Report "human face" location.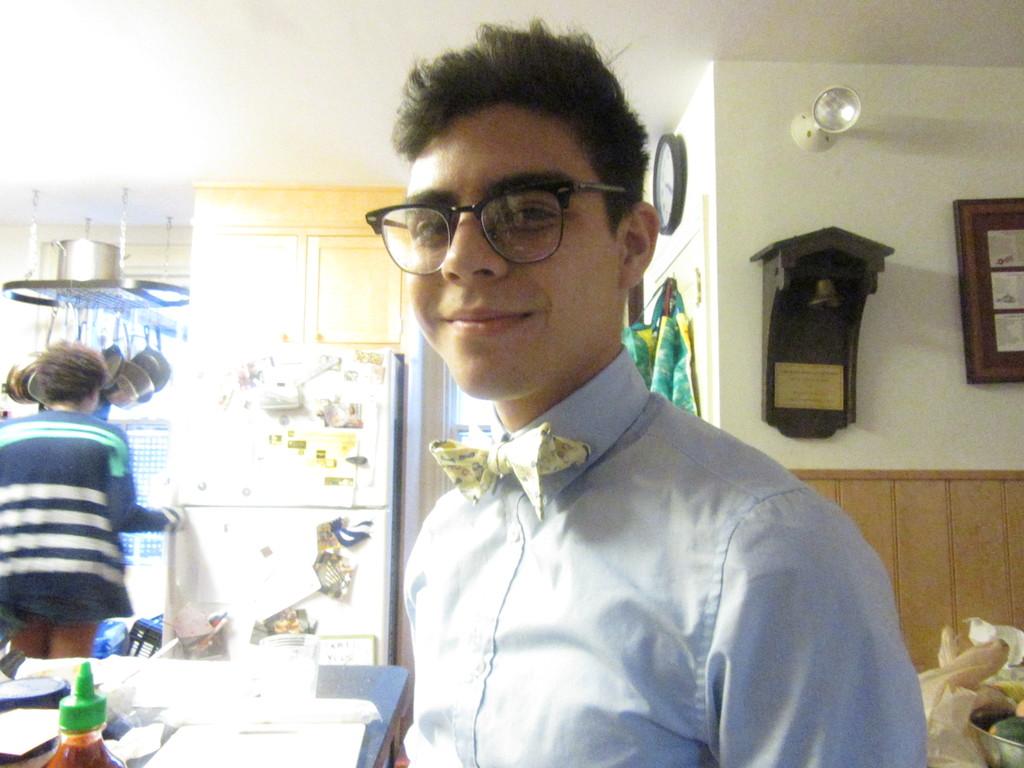
Report: (404, 105, 620, 398).
